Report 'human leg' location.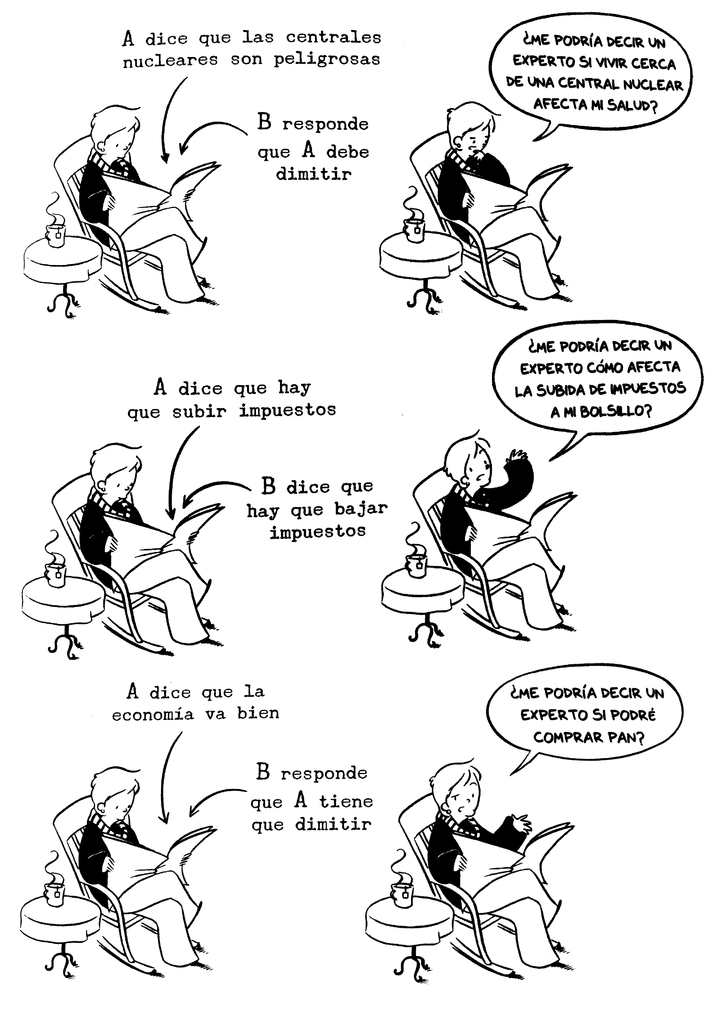
Report: (126, 868, 202, 929).
